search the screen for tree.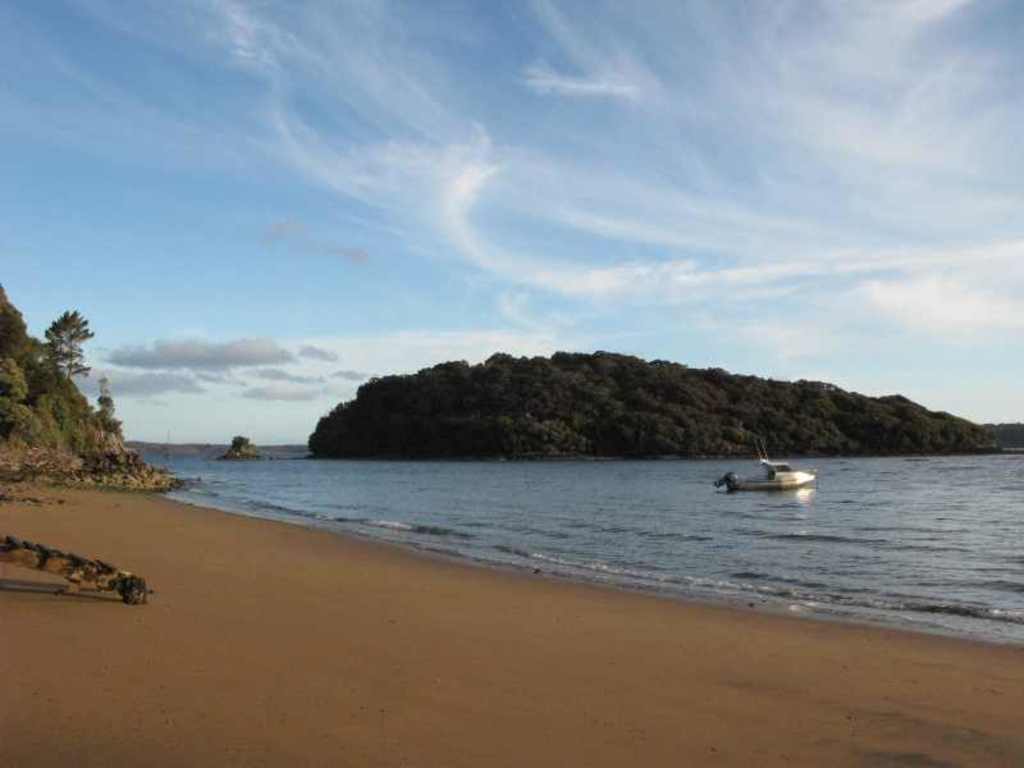
Found at [88,370,129,452].
